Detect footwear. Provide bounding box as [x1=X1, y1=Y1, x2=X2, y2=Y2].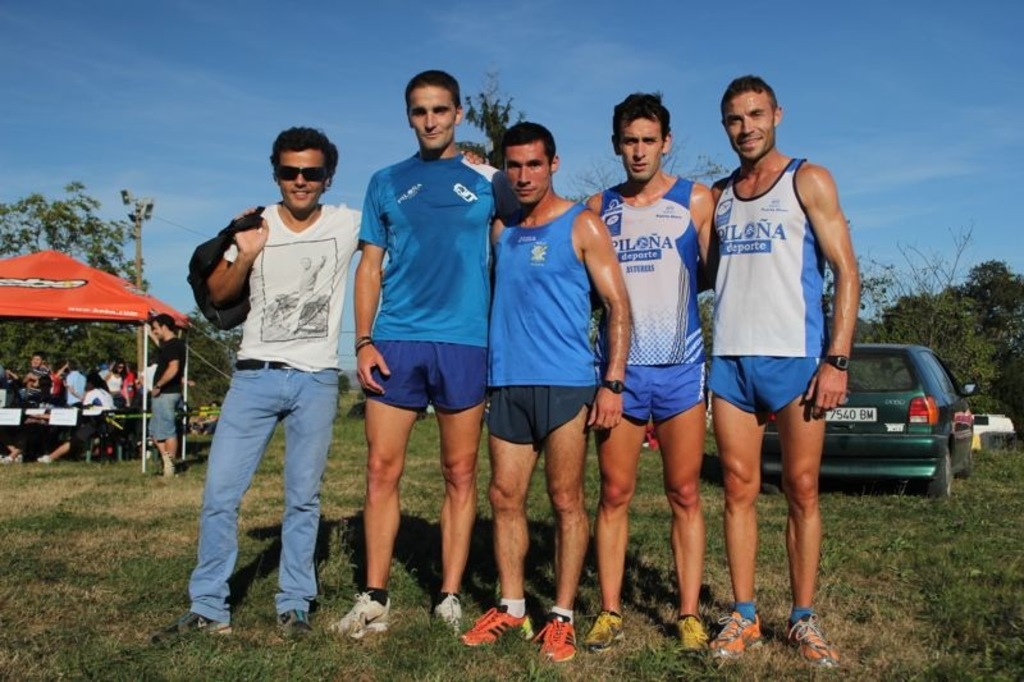
[x1=532, y1=622, x2=576, y2=659].
